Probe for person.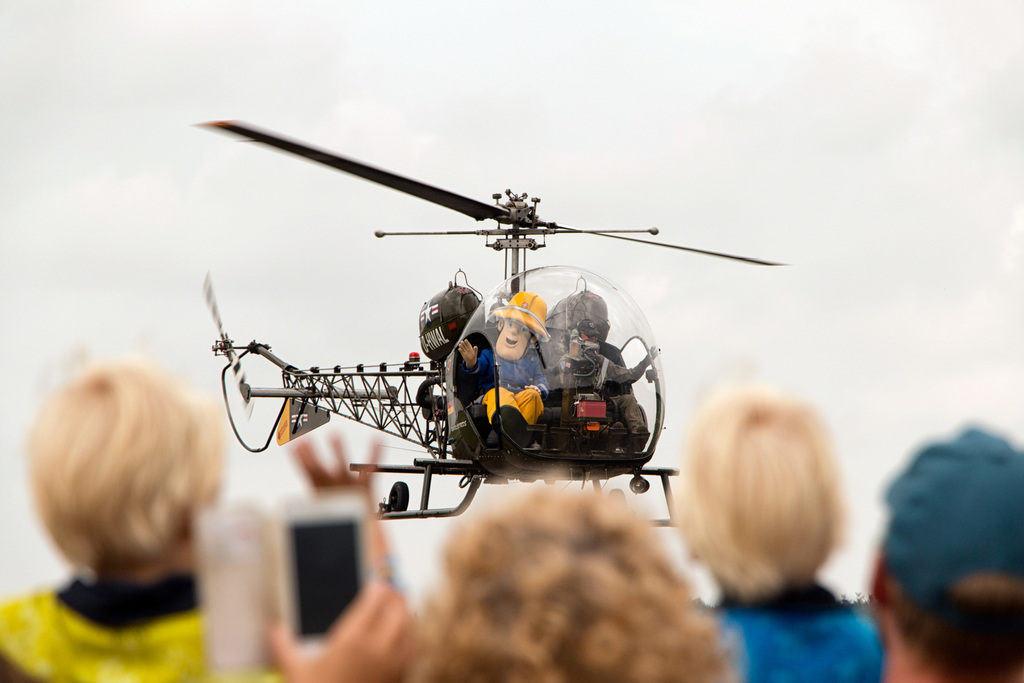
Probe result: 454,288,554,435.
